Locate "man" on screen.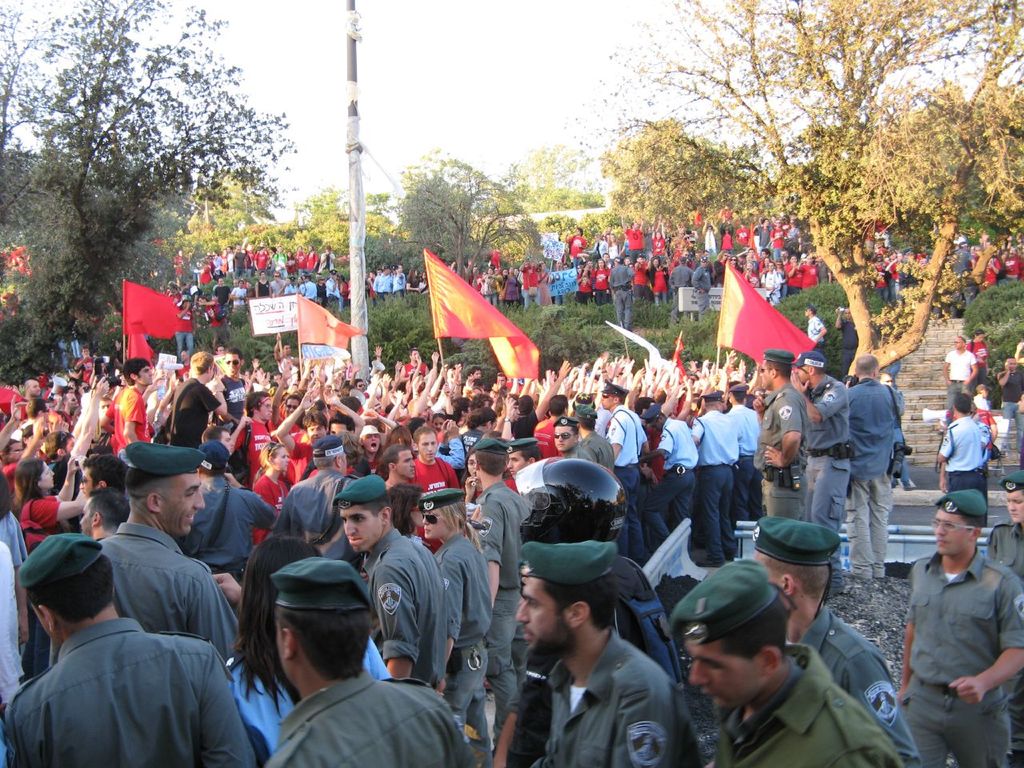
On screen at {"left": 802, "top": 303, "right": 827, "bottom": 354}.
